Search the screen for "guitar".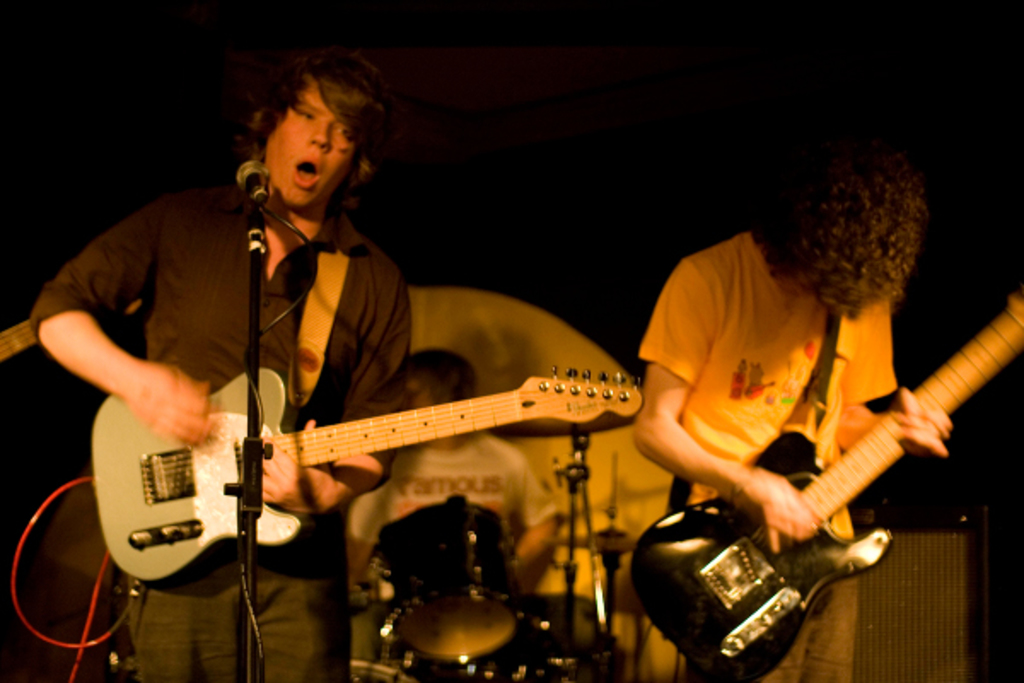
Found at BBox(621, 283, 1022, 681).
